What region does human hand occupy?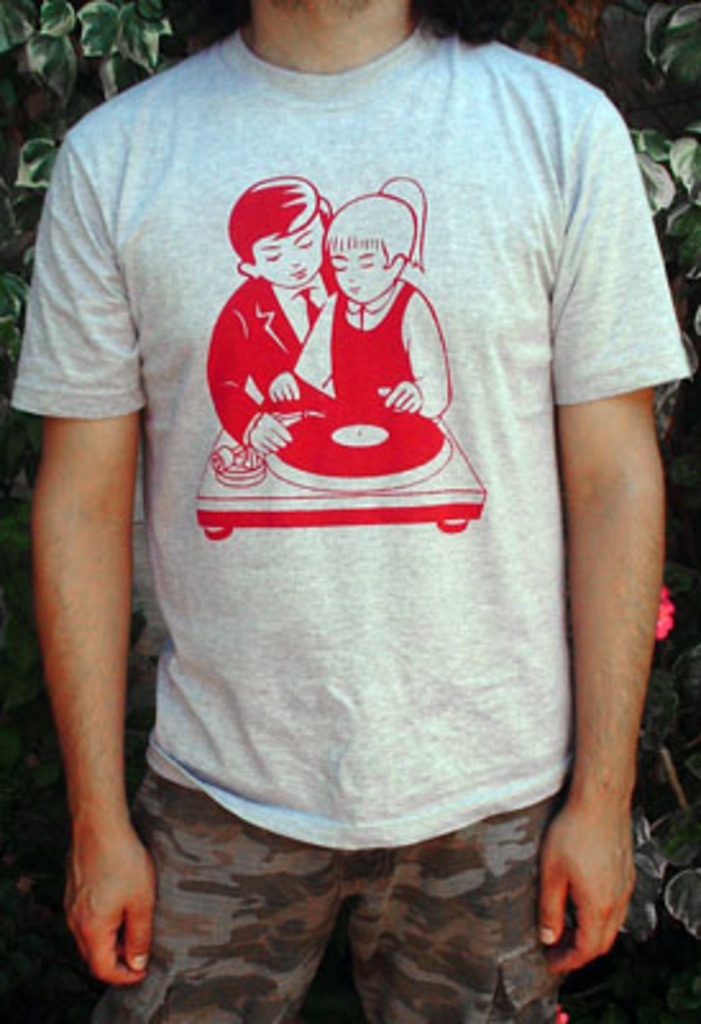
{"x1": 540, "y1": 740, "x2": 658, "y2": 988}.
